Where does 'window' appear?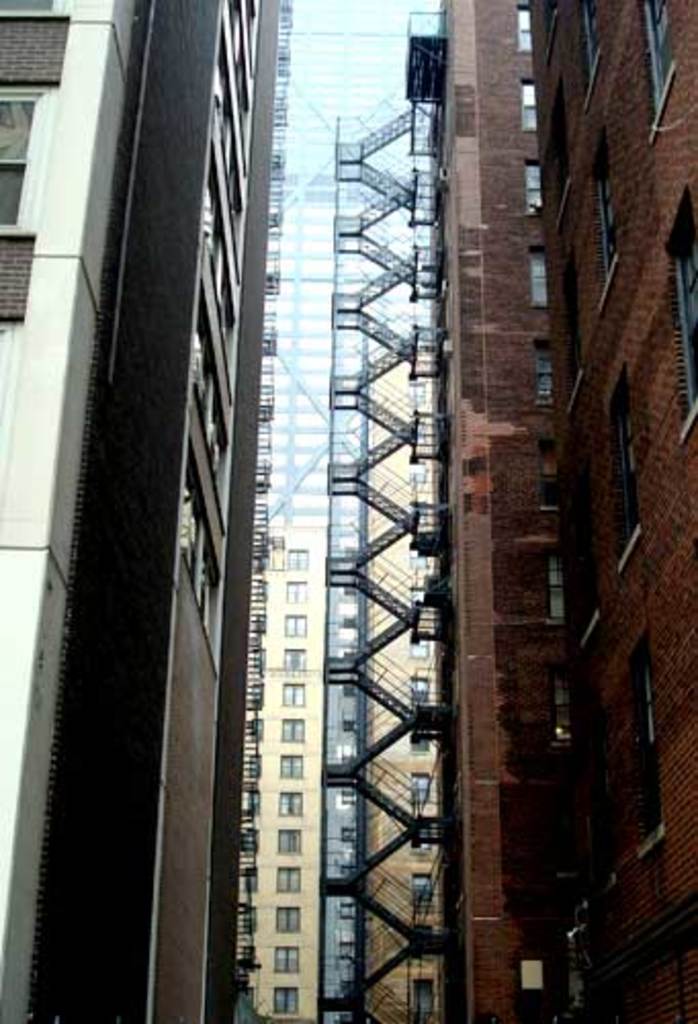
Appears at x1=608, y1=369, x2=639, y2=559.
